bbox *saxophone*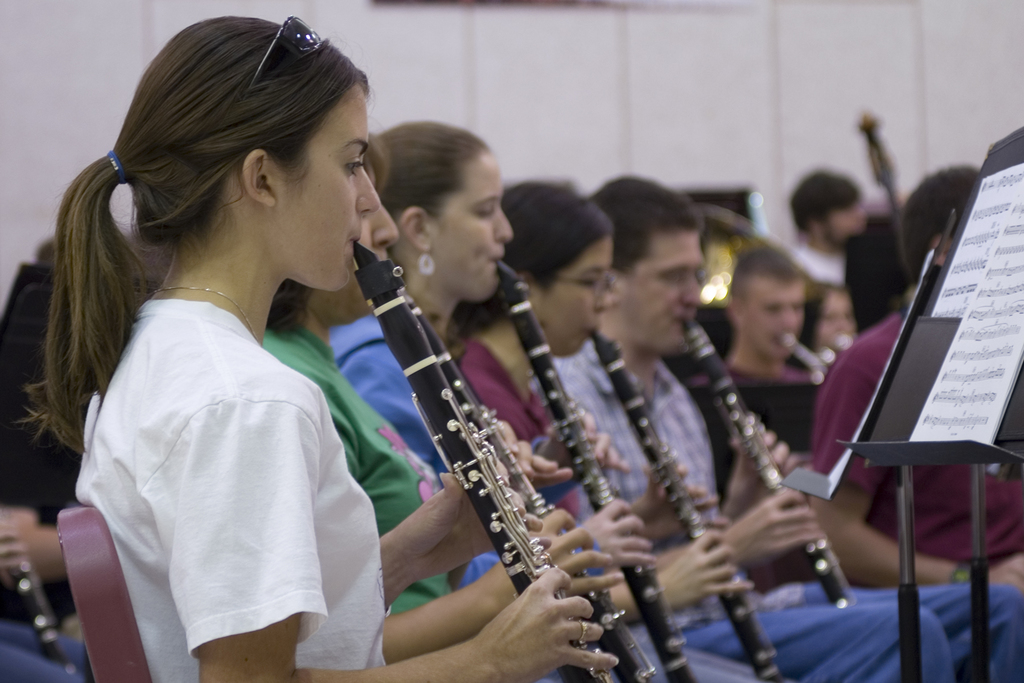
353,242,594,677
